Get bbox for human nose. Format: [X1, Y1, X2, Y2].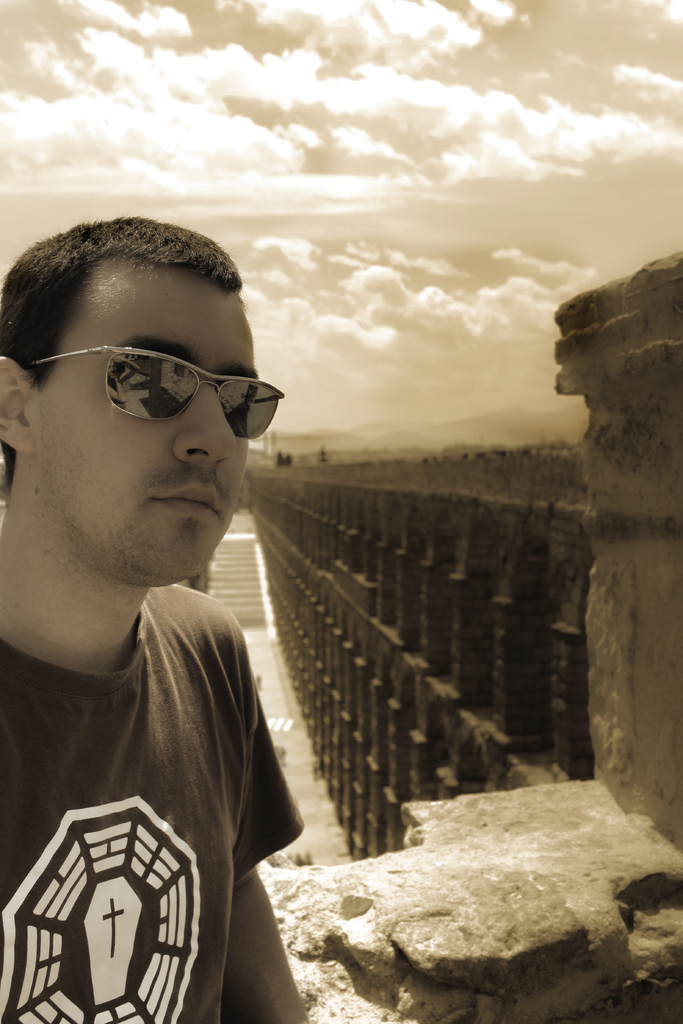
[160, 388, 236, 463].
